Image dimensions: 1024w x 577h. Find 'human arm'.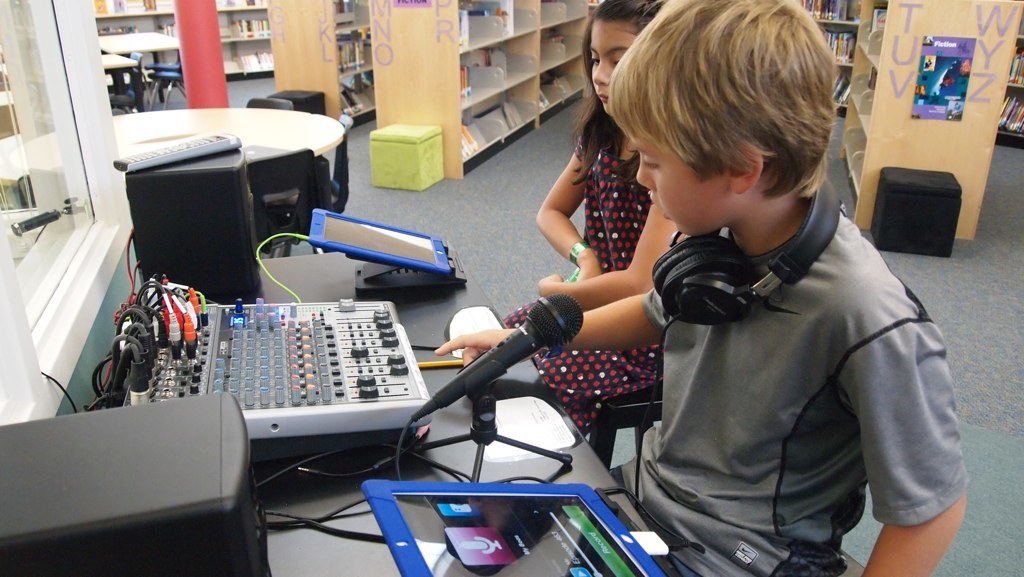
(523,171,685,307).
